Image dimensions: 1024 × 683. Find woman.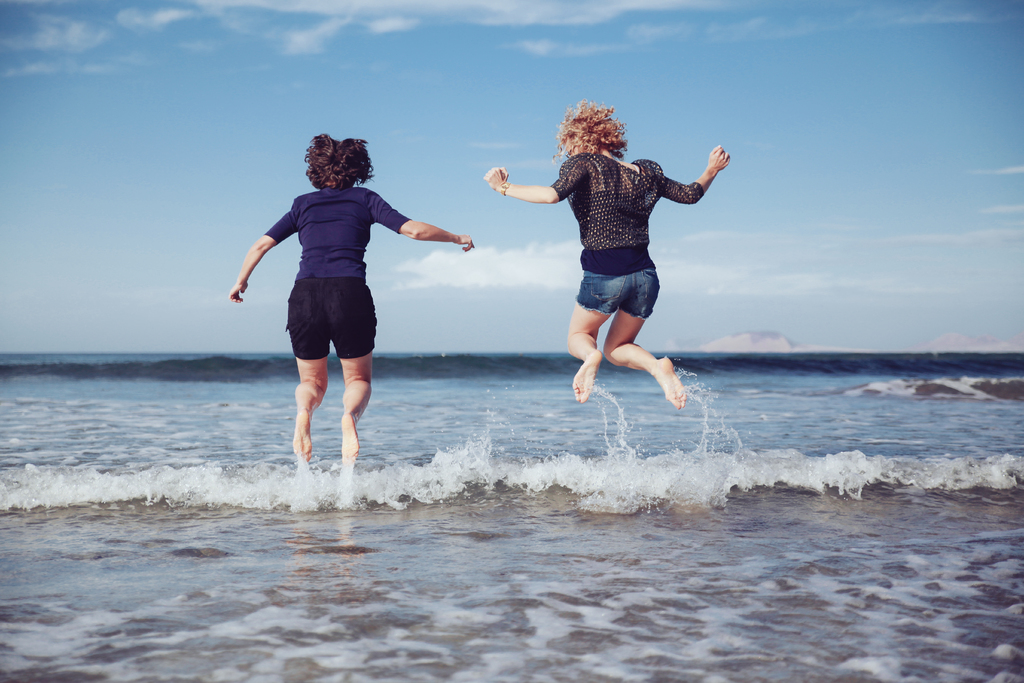
[x1=476, y1=124, x2=739, y2=407].
